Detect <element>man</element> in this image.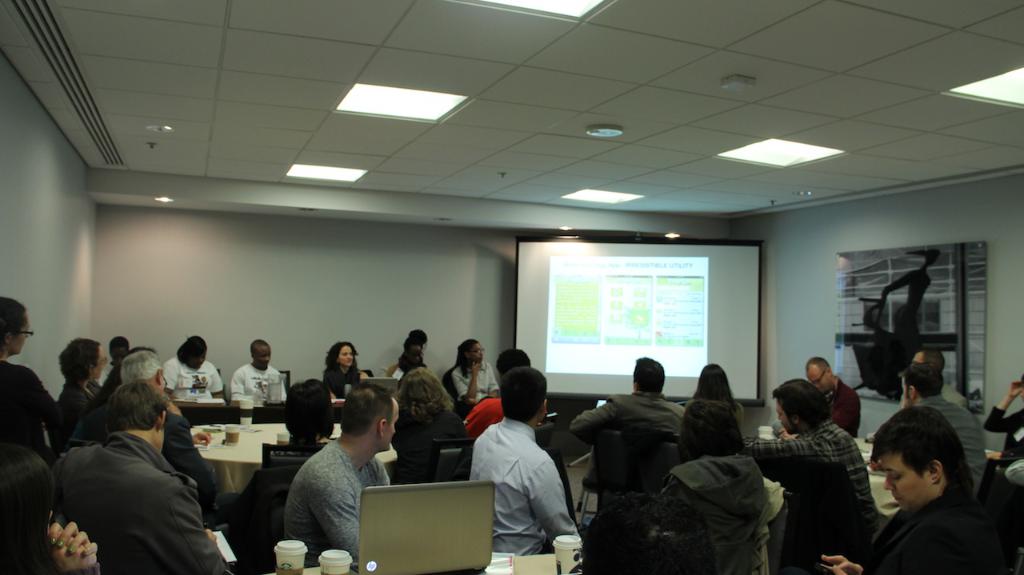
Detection: <box>462,345,532,440</box>.
